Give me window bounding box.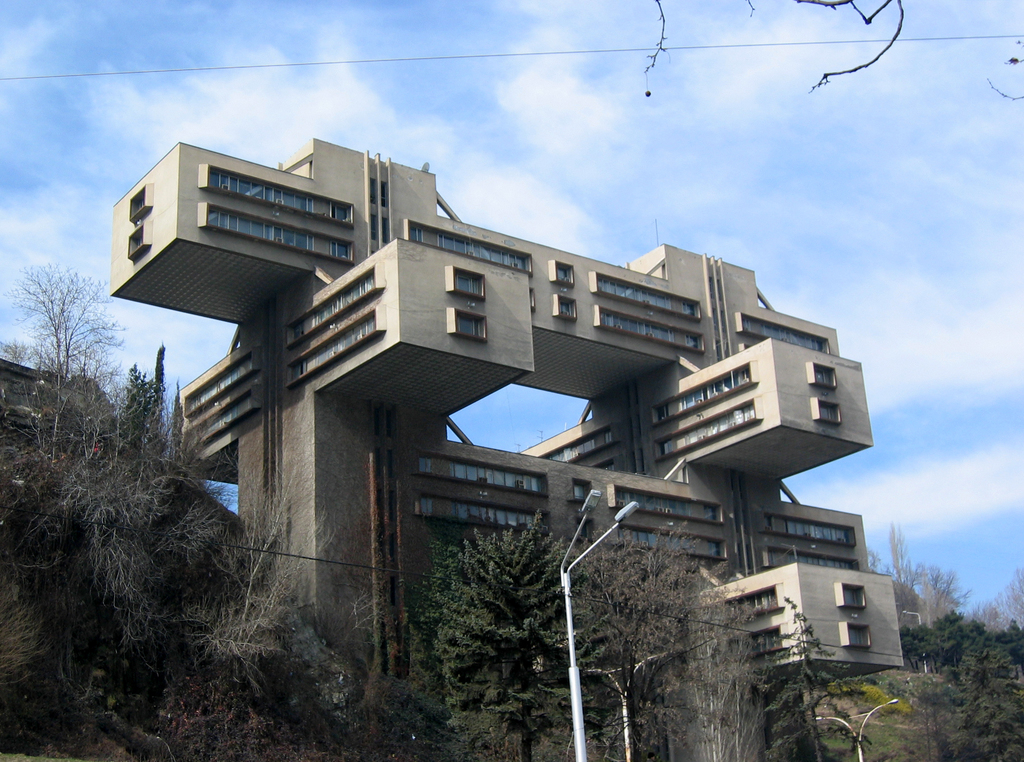
bbox=(402, 222, 534, 277).
